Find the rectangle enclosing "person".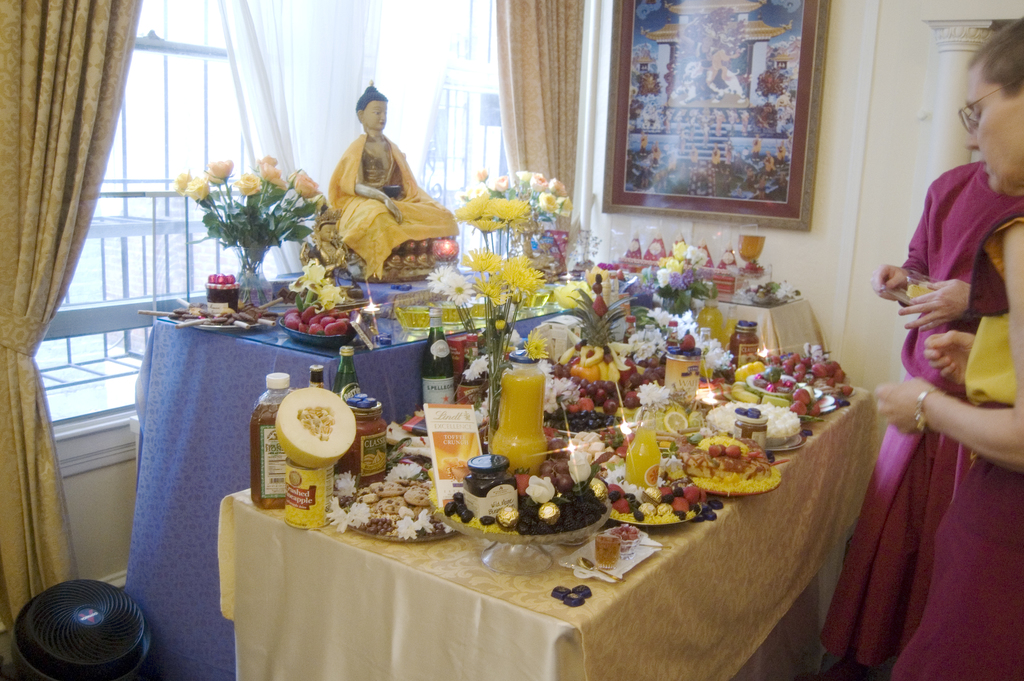
crop(326, 86, 456, 277).
